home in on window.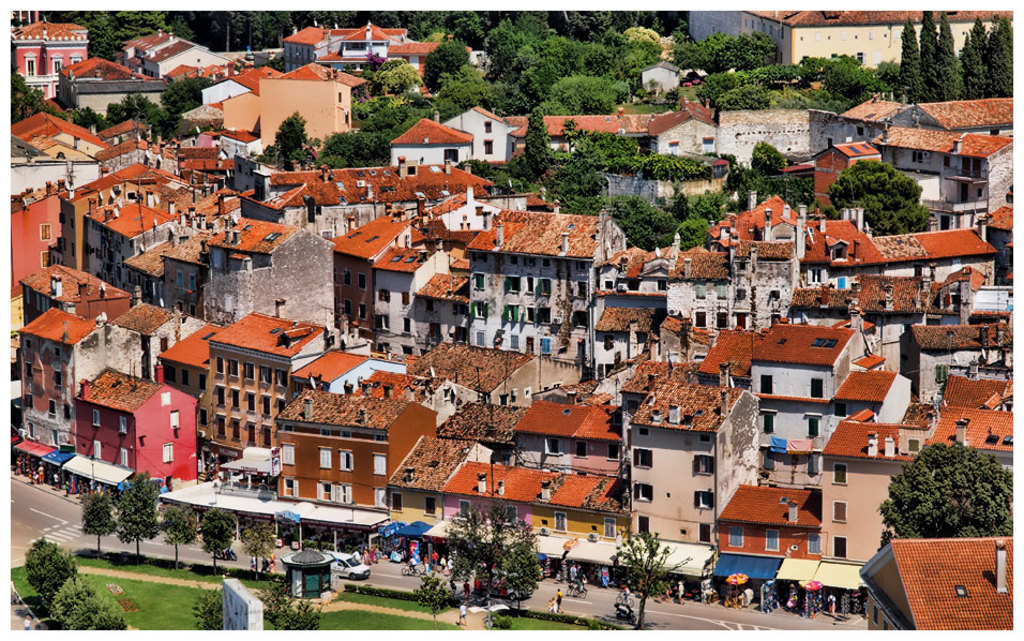
Homed in at left=696, top=523, right=714, bottom=545.
